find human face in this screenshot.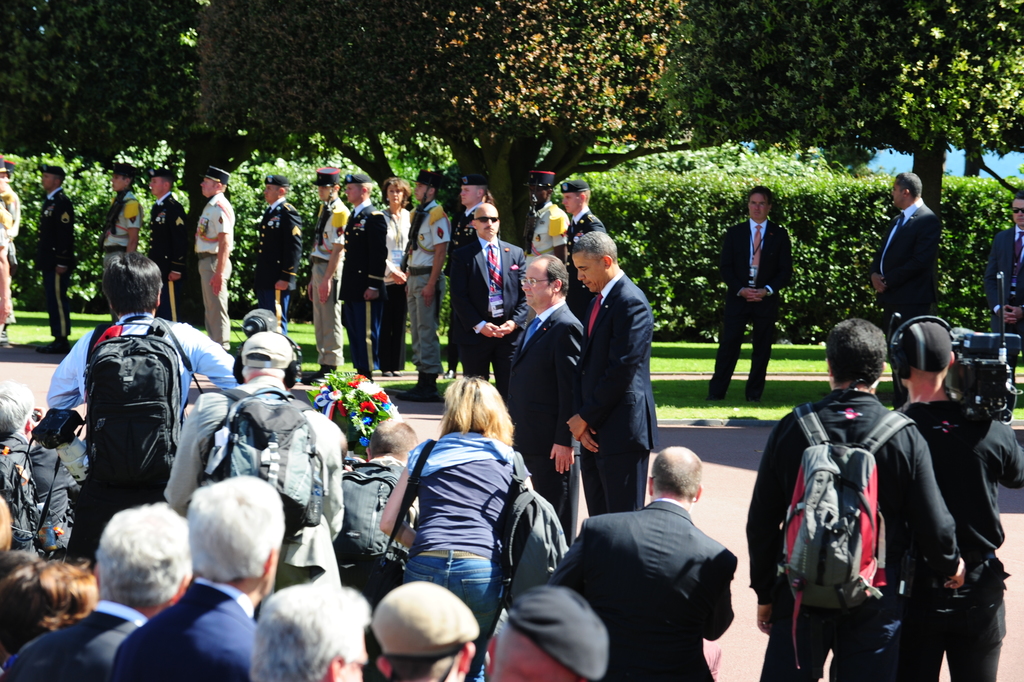
The bounding box for human face is crop(0, 175, 9, 195).
